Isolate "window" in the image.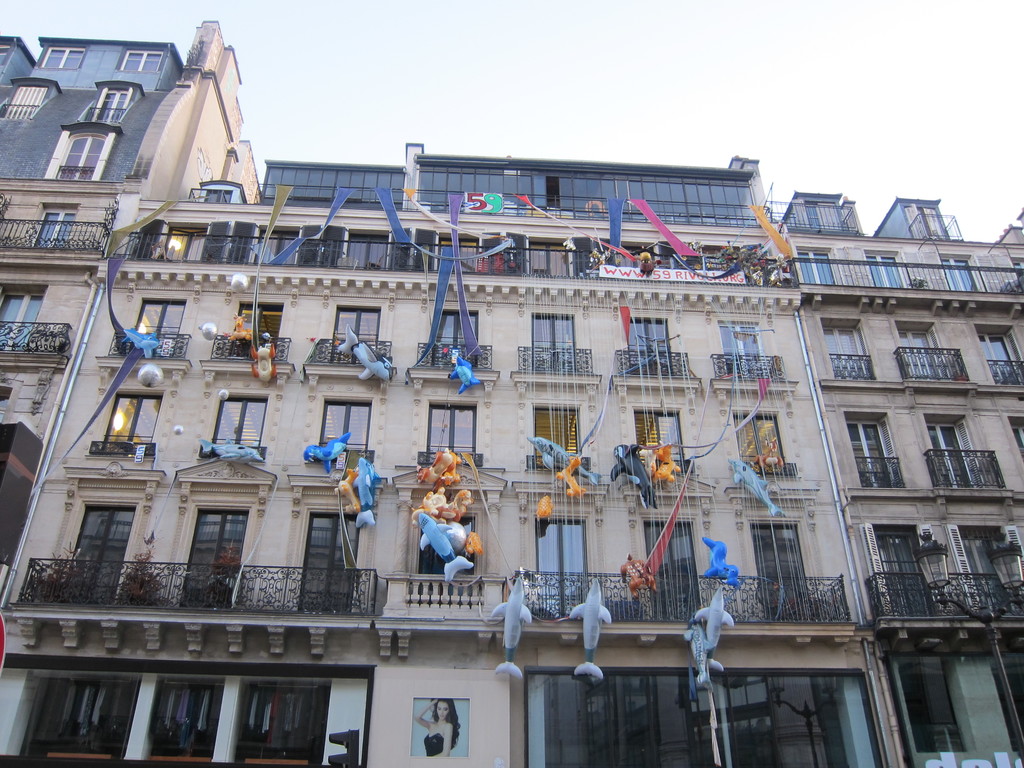
Isolated region: 321/400/369/455.
